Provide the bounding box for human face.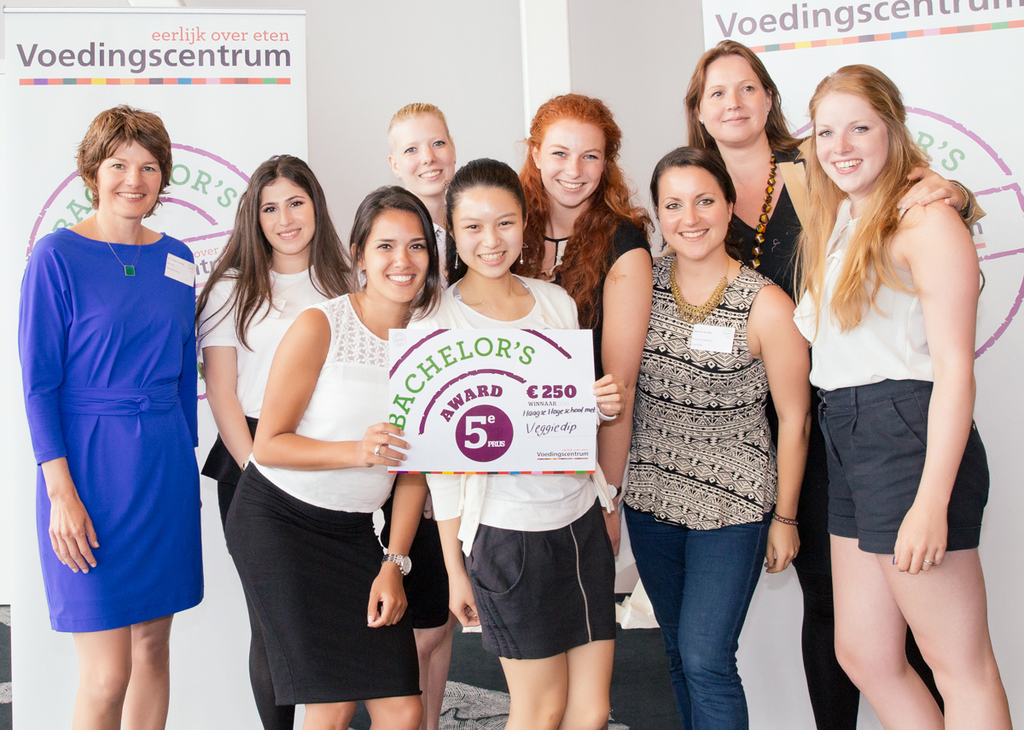
bbox=(392, 114, 450, 196).
